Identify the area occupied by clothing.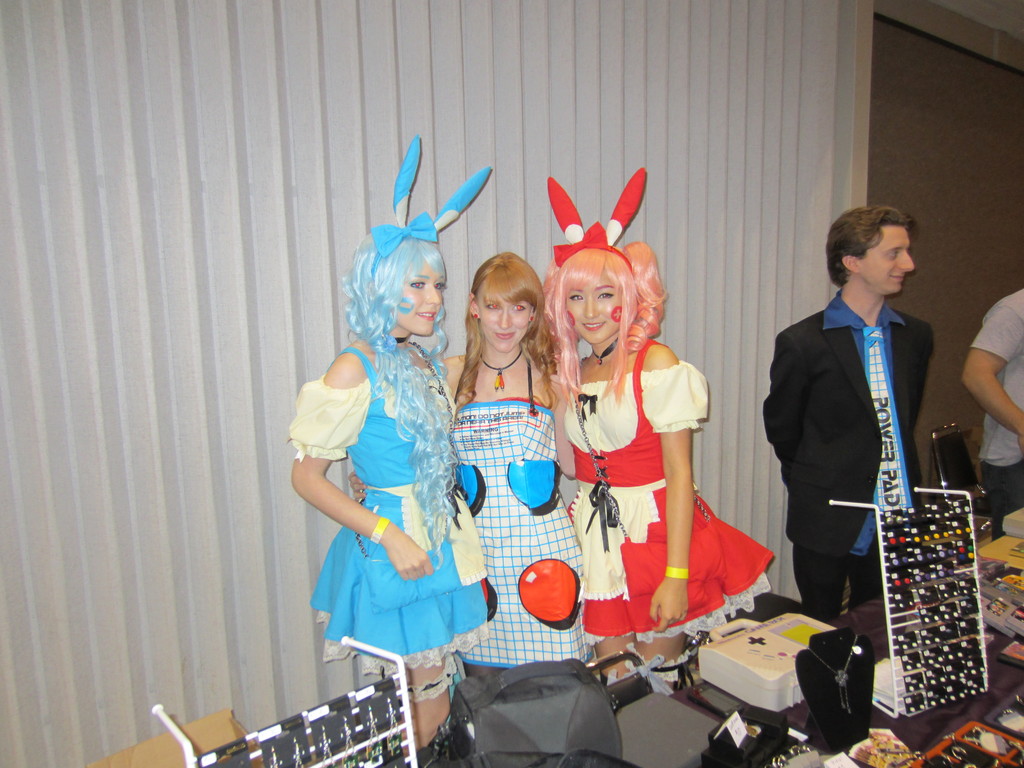
Area: [x1=445, y1=352, x2=598, y2=665].
